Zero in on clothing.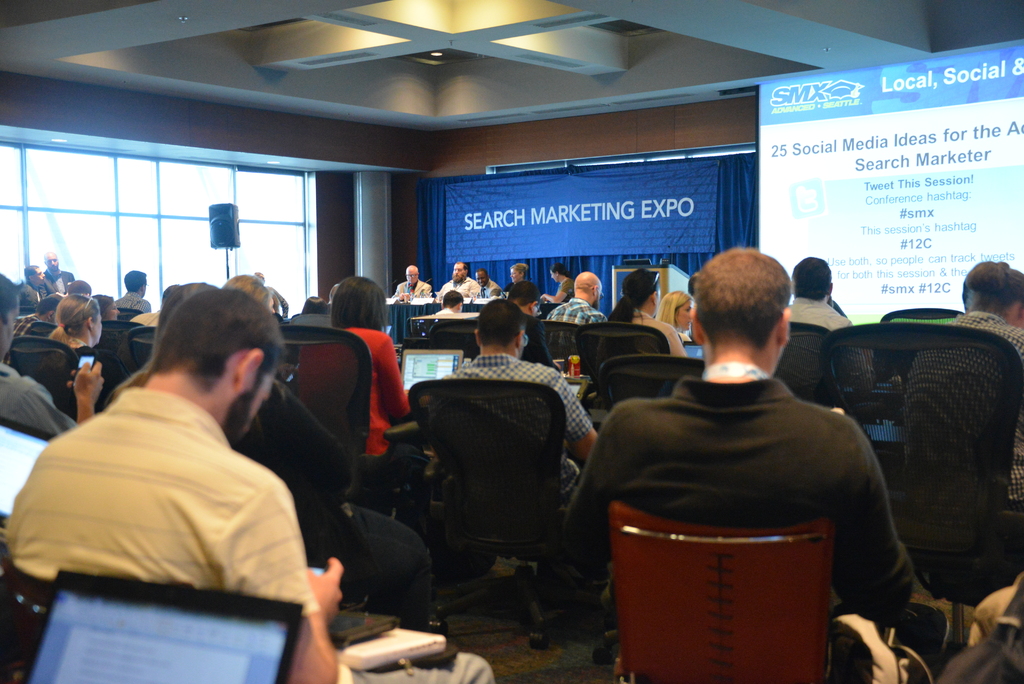
Zeroed in: locate(547, 281, 568, 311).
